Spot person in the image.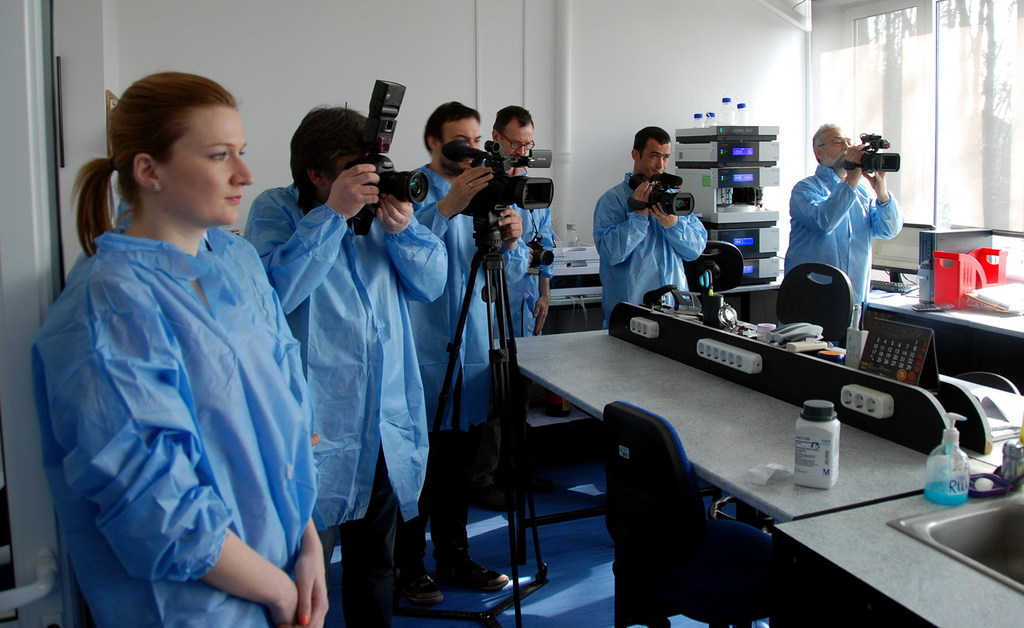
person found at <region>591, 128, 707, 338</region>.
